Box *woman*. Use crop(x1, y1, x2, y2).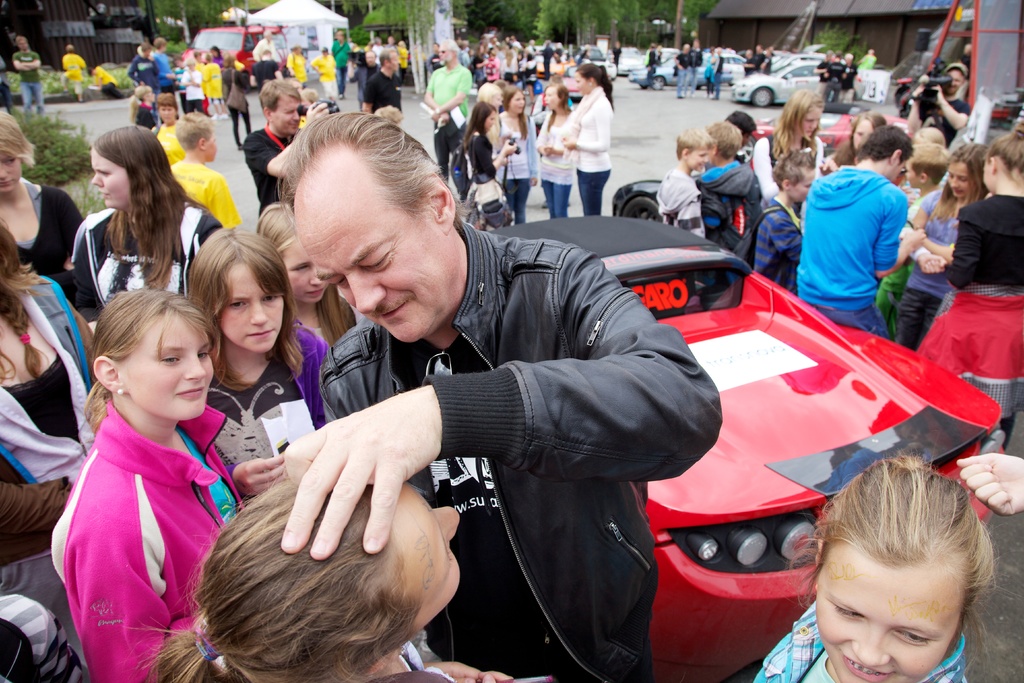
crop(890, 143, 987, 352).
